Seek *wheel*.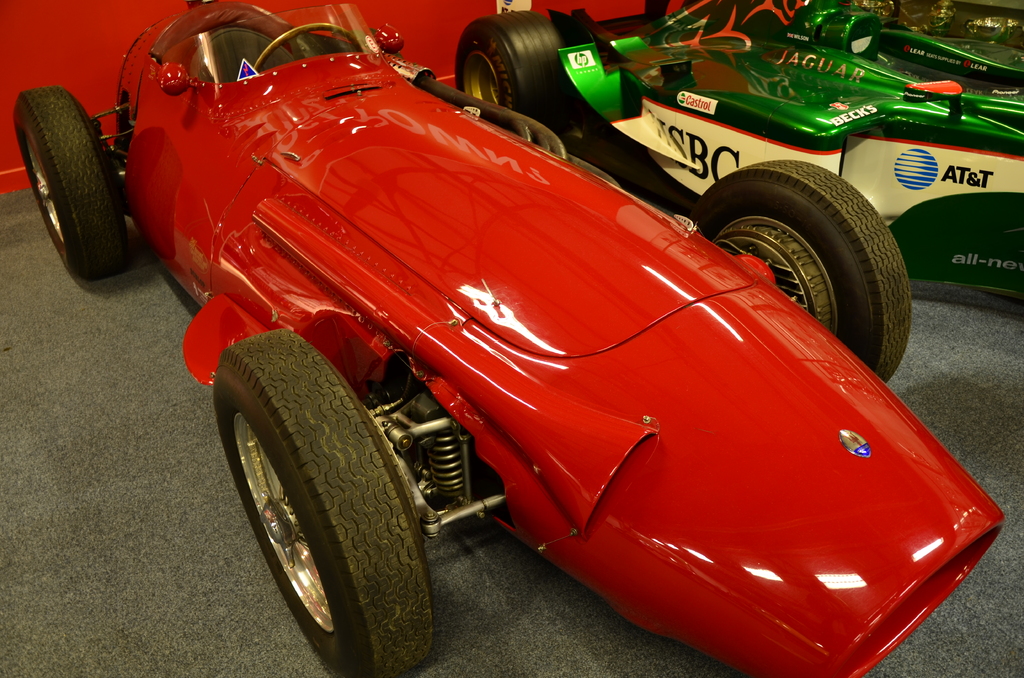
[x1=212, y1=328, x2=436, y2=677].
